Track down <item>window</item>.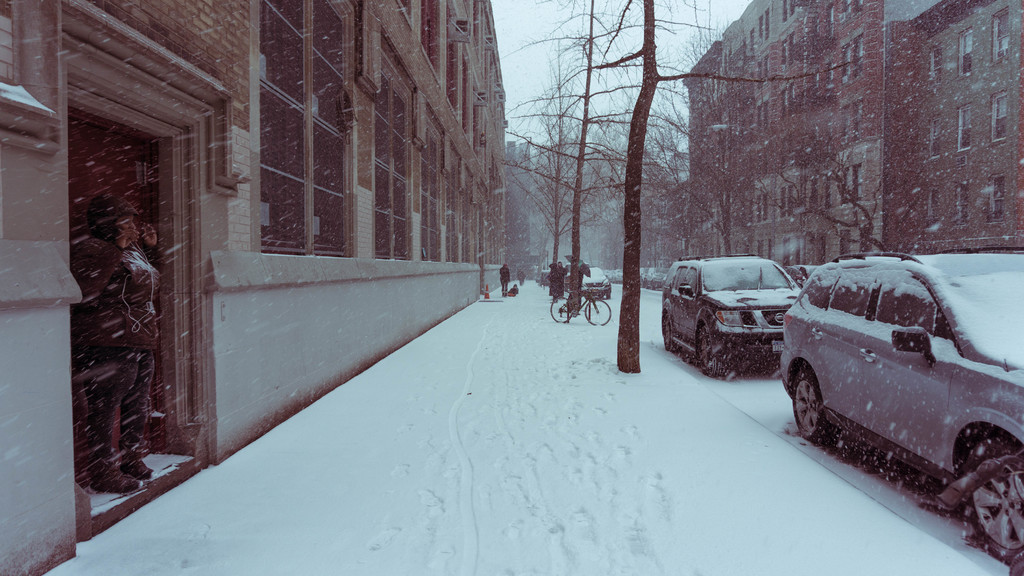
Tracked to bbox=[990, 8, 1010, 68].
